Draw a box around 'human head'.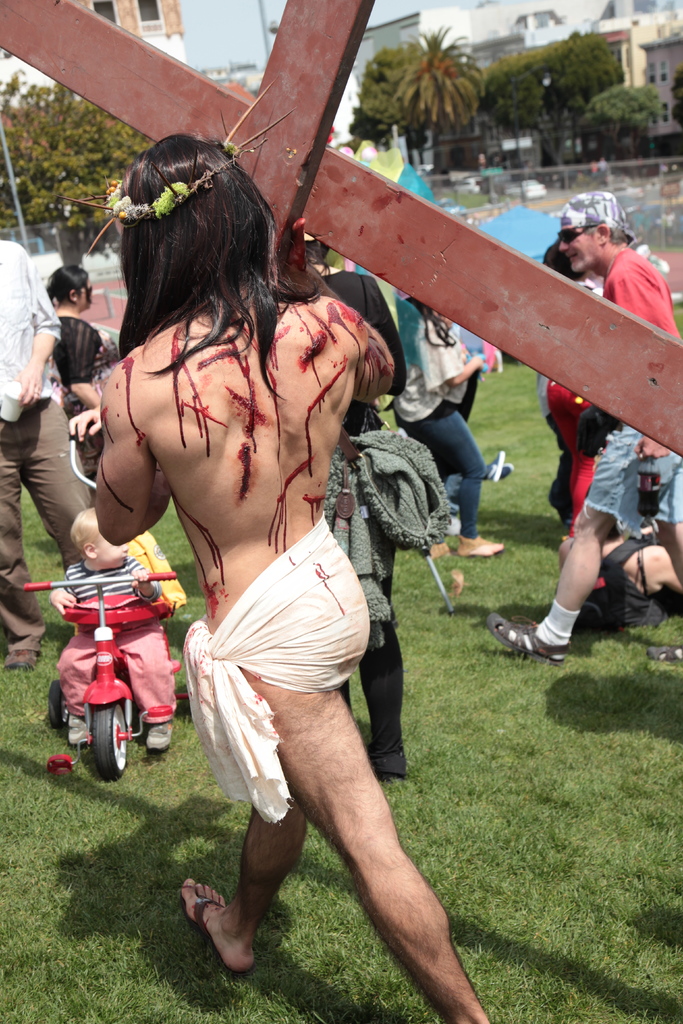
(left=555, top=188, right=634, bottom=274).
